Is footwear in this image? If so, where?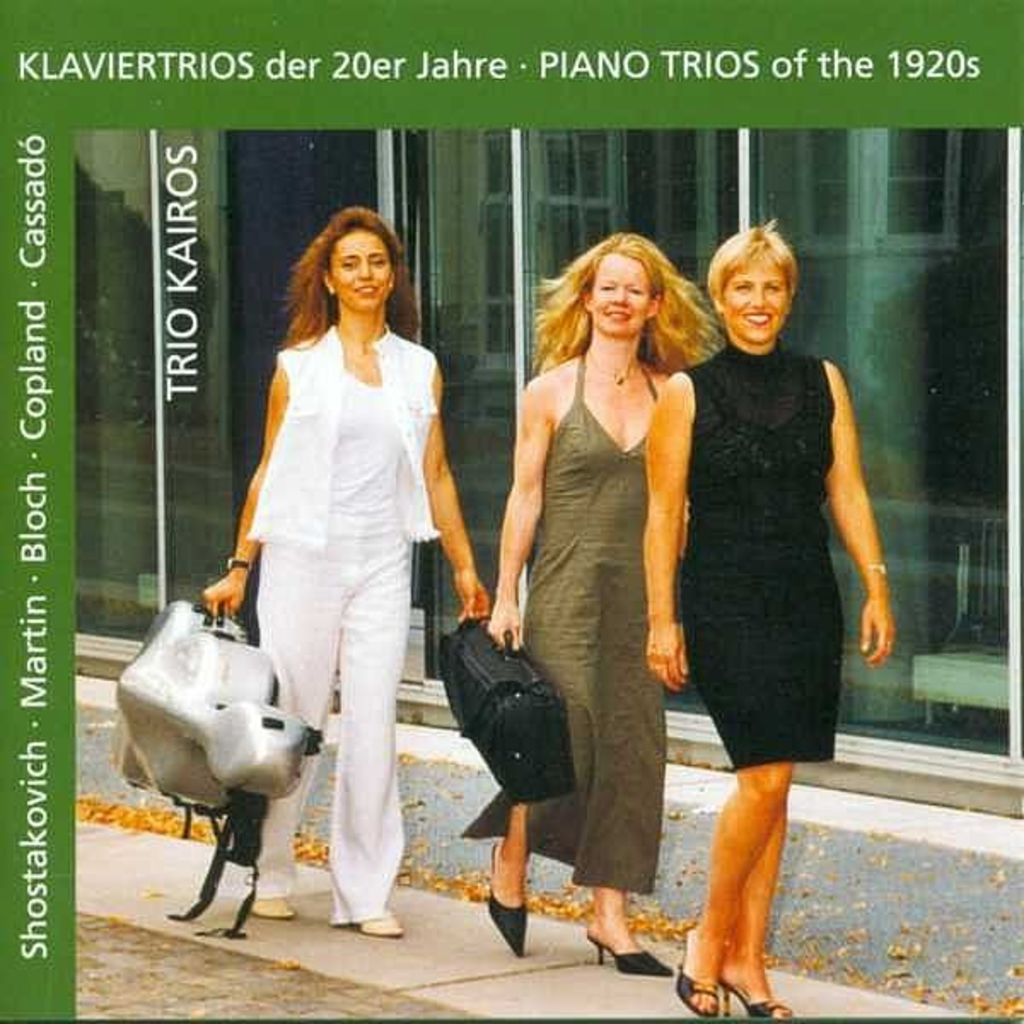
Yes, at 719, 993, 807, 1022.
